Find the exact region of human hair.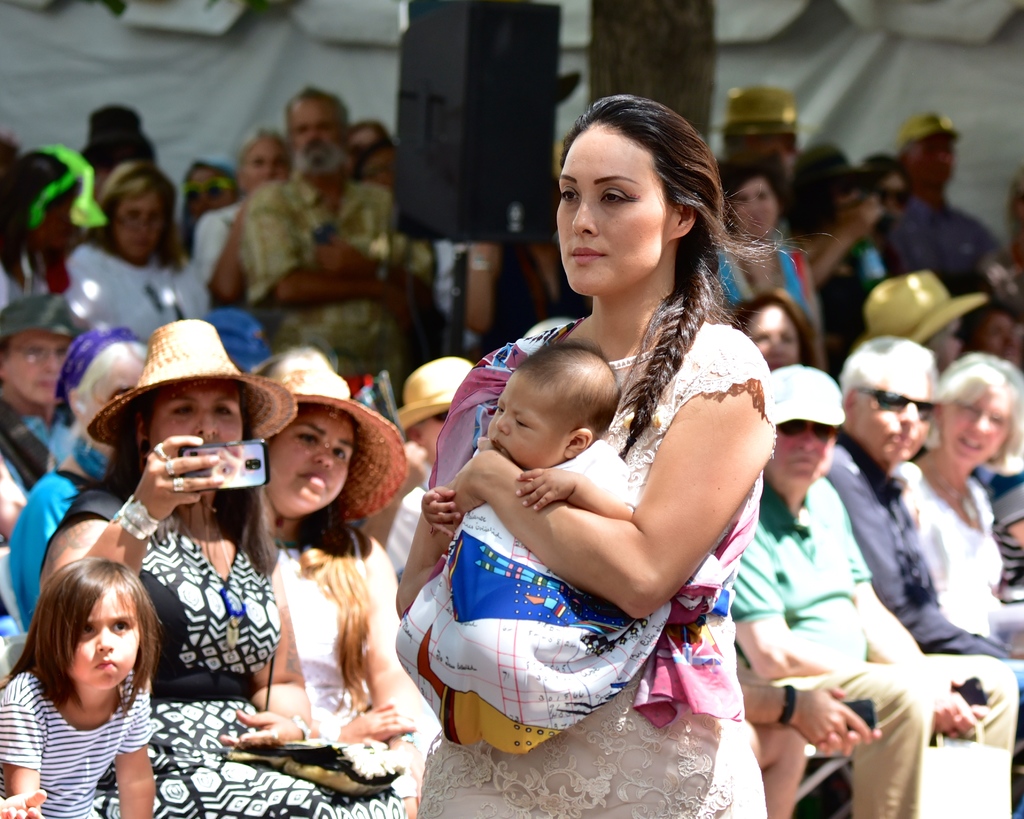
Exact region: [780, 142, 852, 236].
